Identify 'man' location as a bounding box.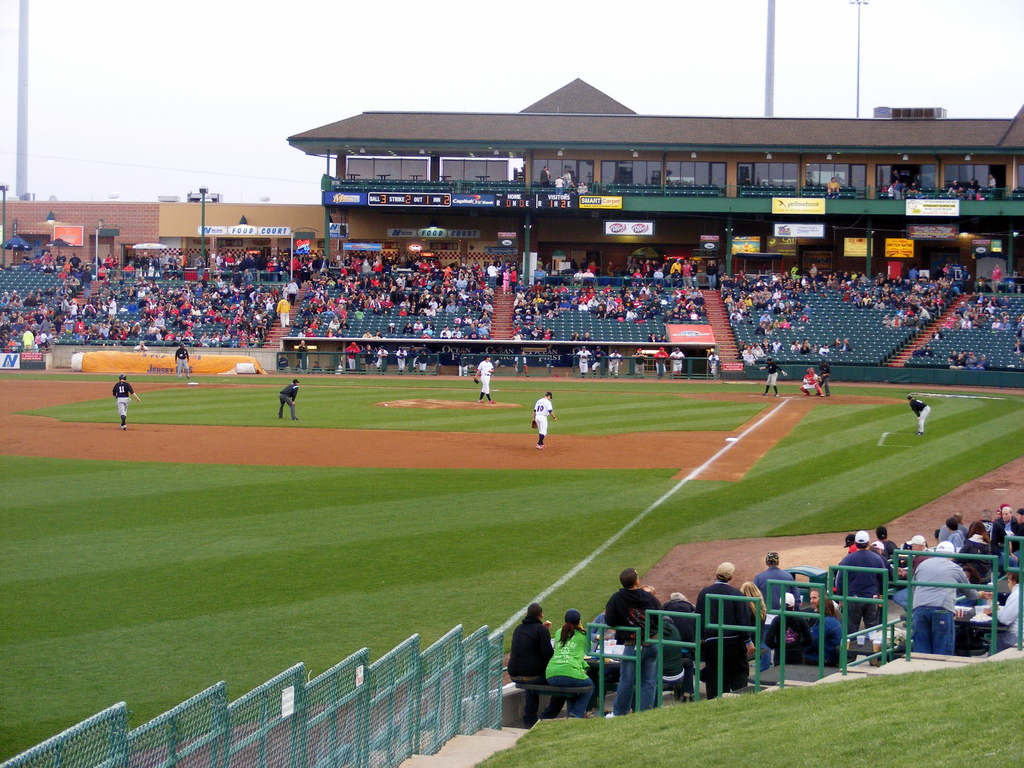
{"left": 278, "top": 354, "right": 287, "bottom": 372}.
